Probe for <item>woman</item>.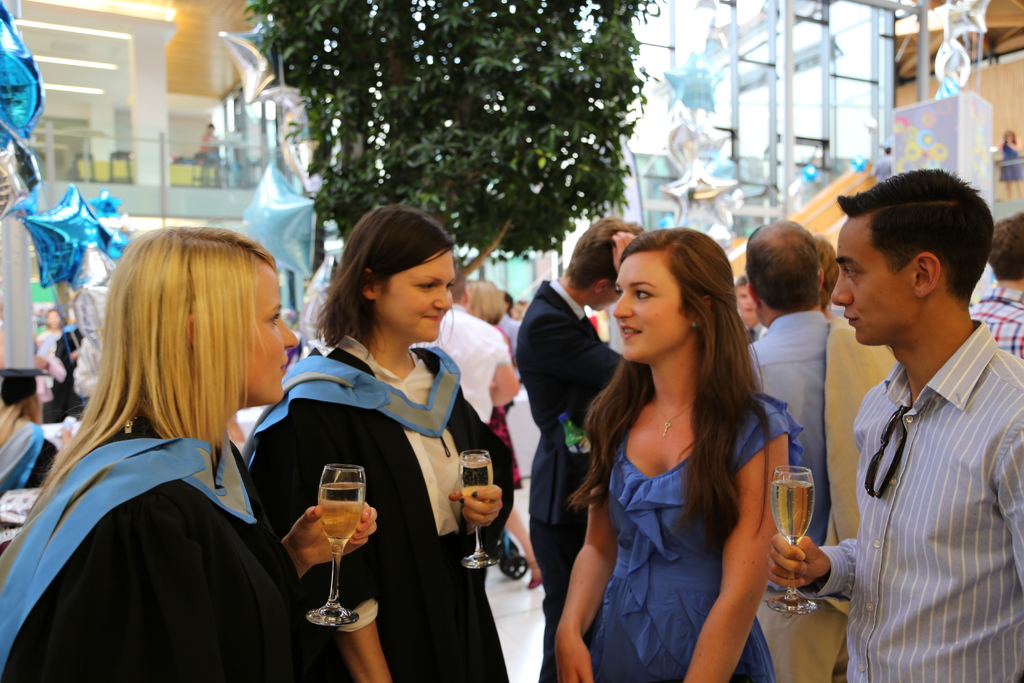
Probe result: 467 278 541 588.
